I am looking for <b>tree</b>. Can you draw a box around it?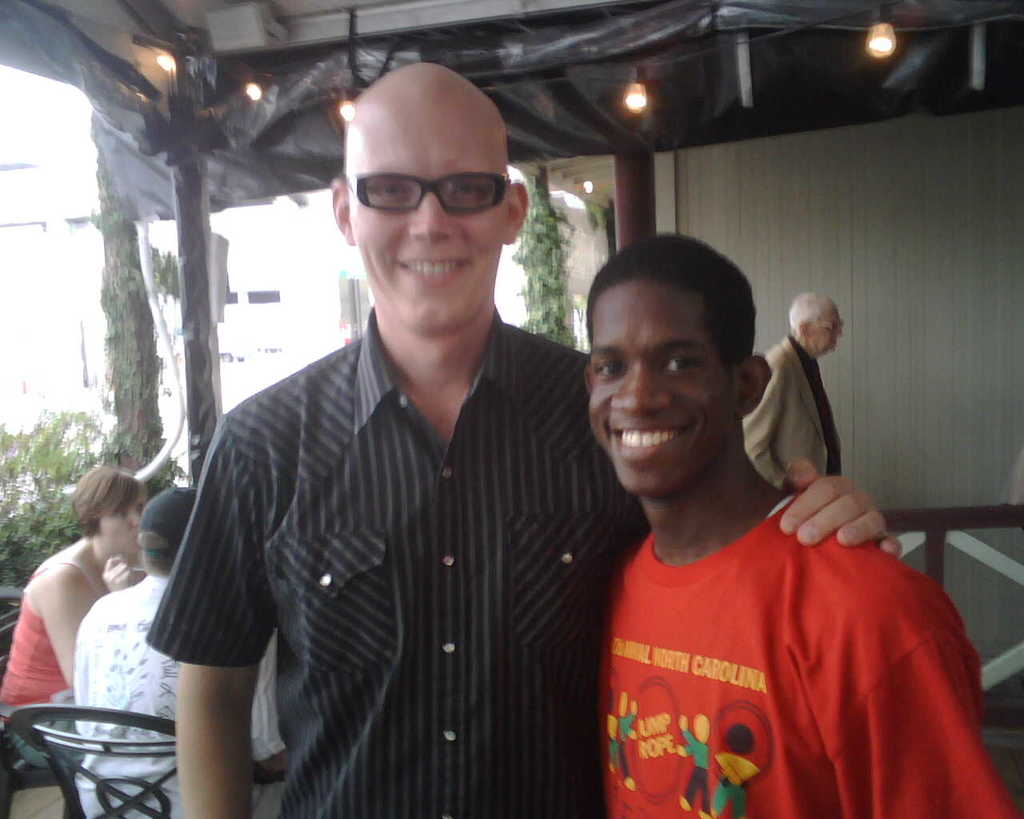
Sure, the bounding box is bbox=[93, 117, 185, 491].
